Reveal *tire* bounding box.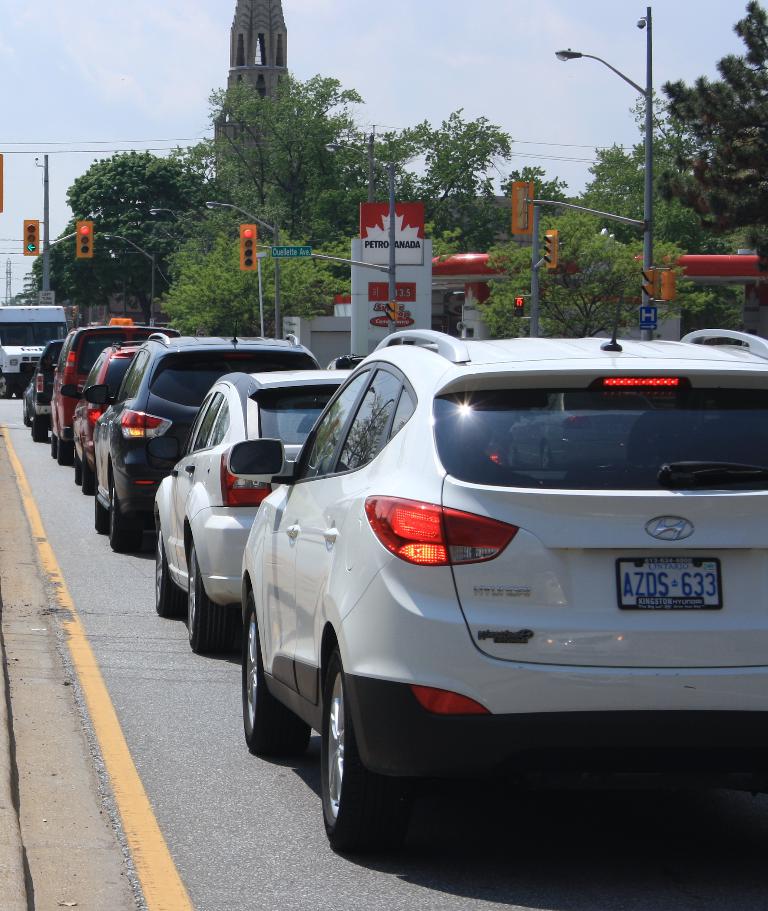
Revealed: 240:596:312:766.
